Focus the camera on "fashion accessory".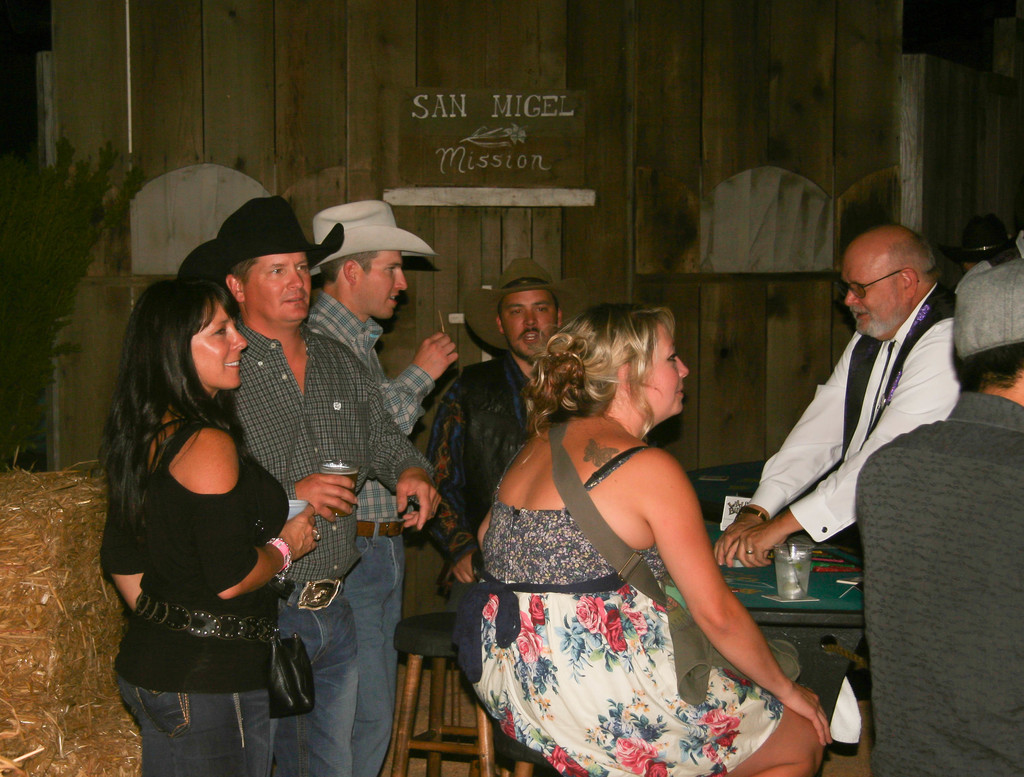
Focus region: x1=264 y1=538 x2=291 y2=580.
